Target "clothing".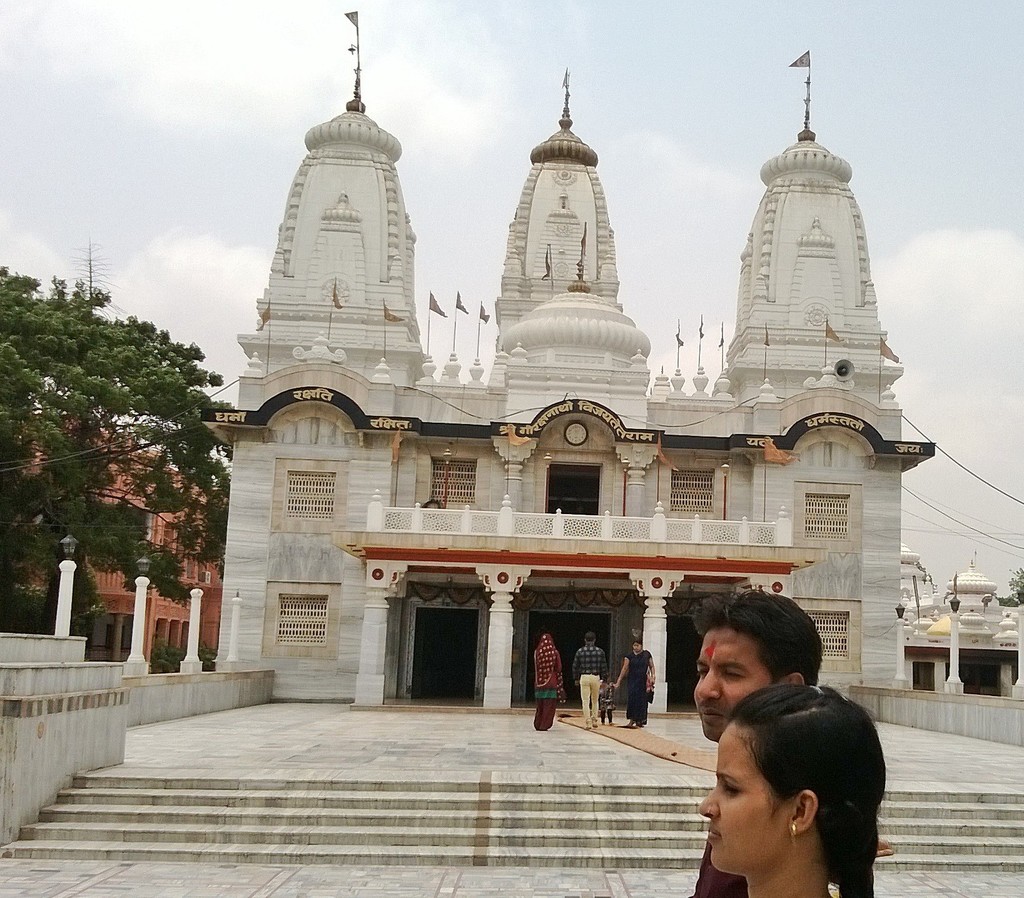
Target region: (627,649,653,721).
